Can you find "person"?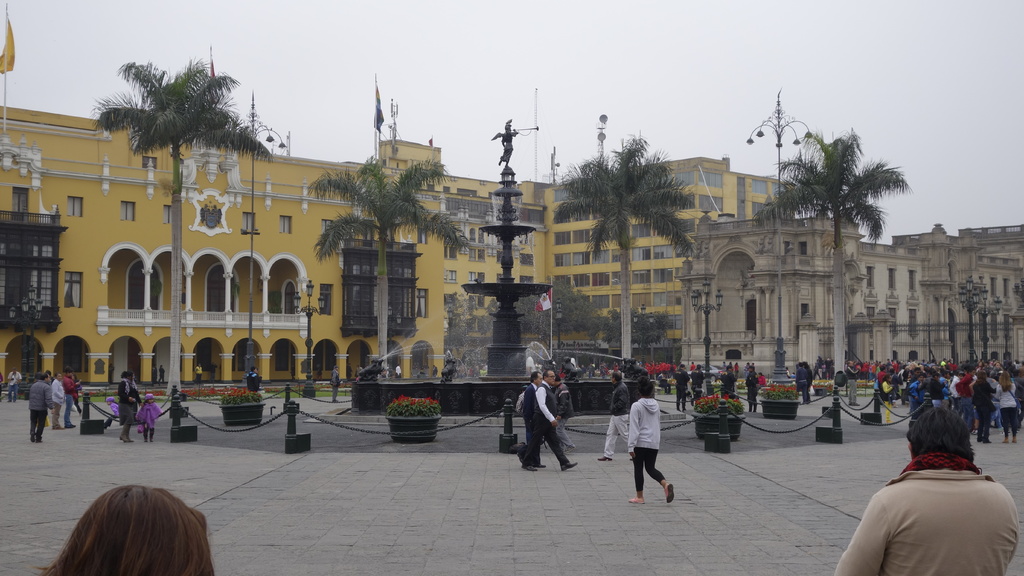
Yes, bounding box: [628,368,680,507].
